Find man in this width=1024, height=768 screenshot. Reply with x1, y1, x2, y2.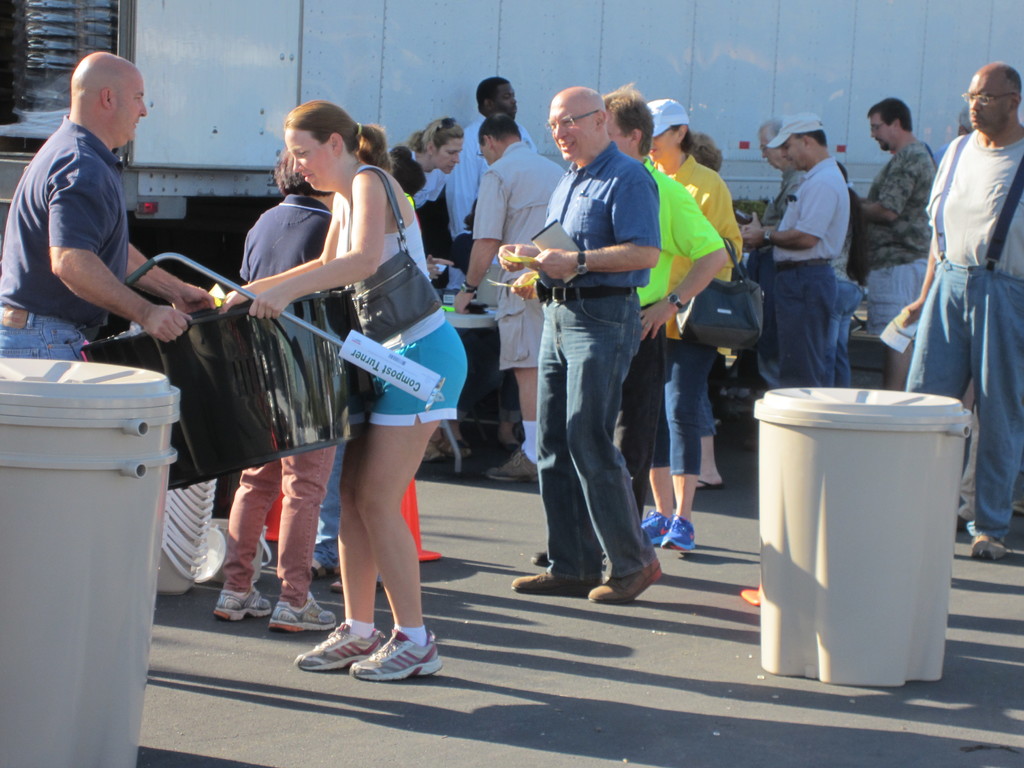
743, 118, 806, 390.
